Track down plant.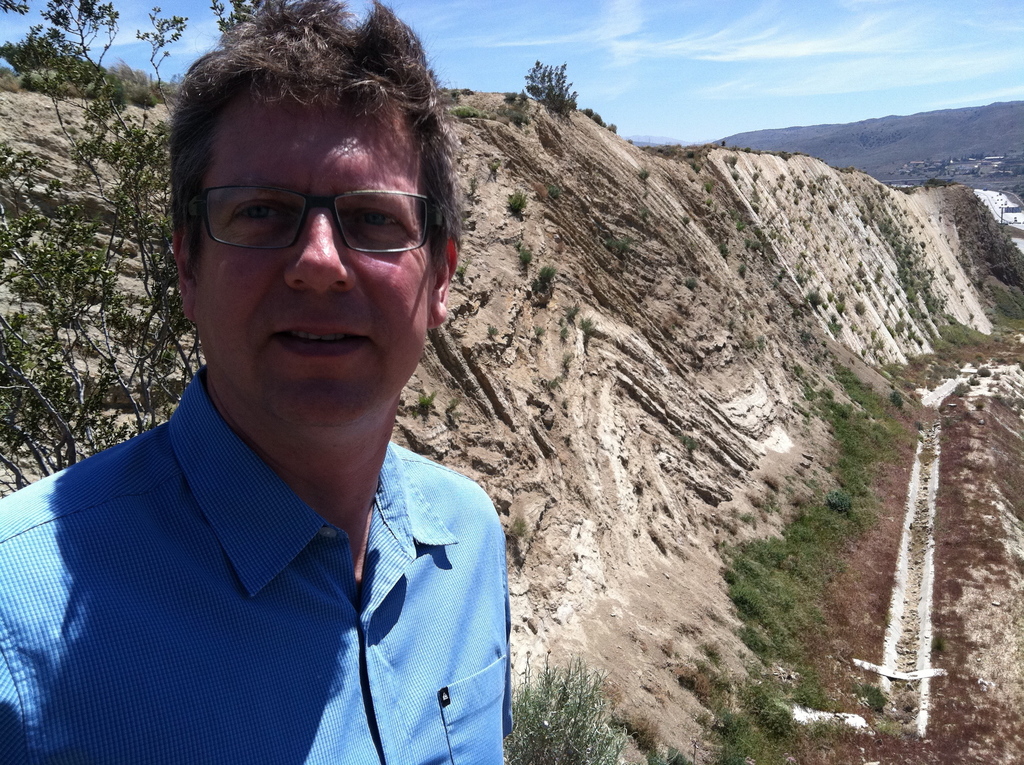
Tracked to bbox=[557, 326, 569, 342].
